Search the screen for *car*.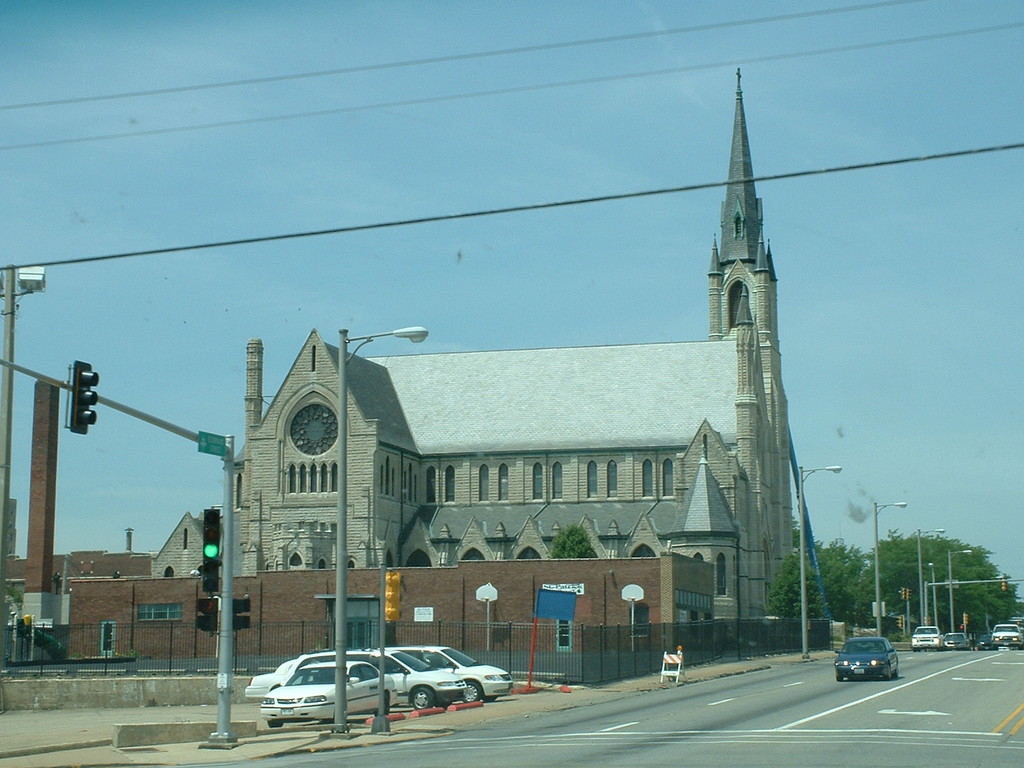
Found at (376, 646, 514, 704).
